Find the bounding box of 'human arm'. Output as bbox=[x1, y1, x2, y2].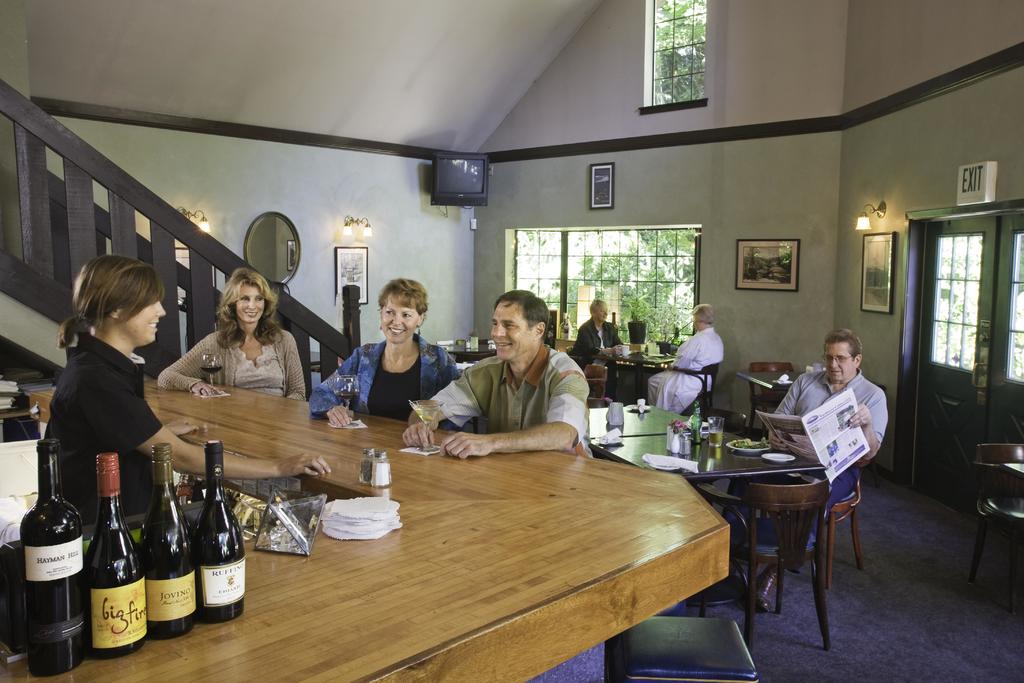
bbox=[766, 379, 801, 441].
